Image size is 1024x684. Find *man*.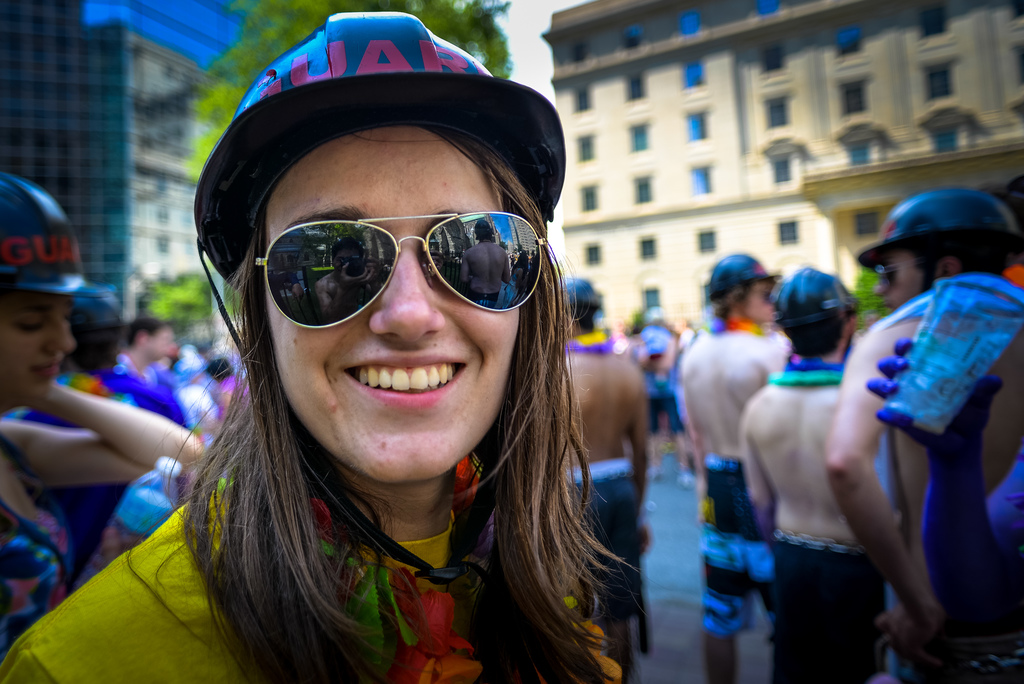
[x1=732, y1=269, x2=902, y2=681].
